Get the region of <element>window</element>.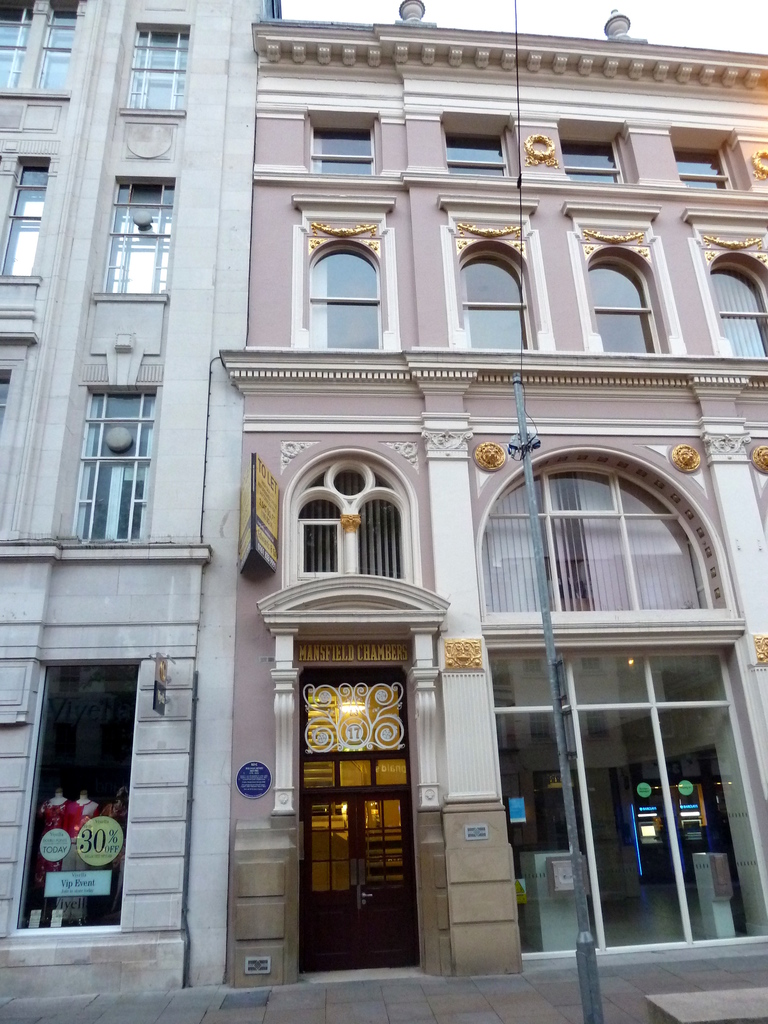
box(305, 126, 372, 175).
